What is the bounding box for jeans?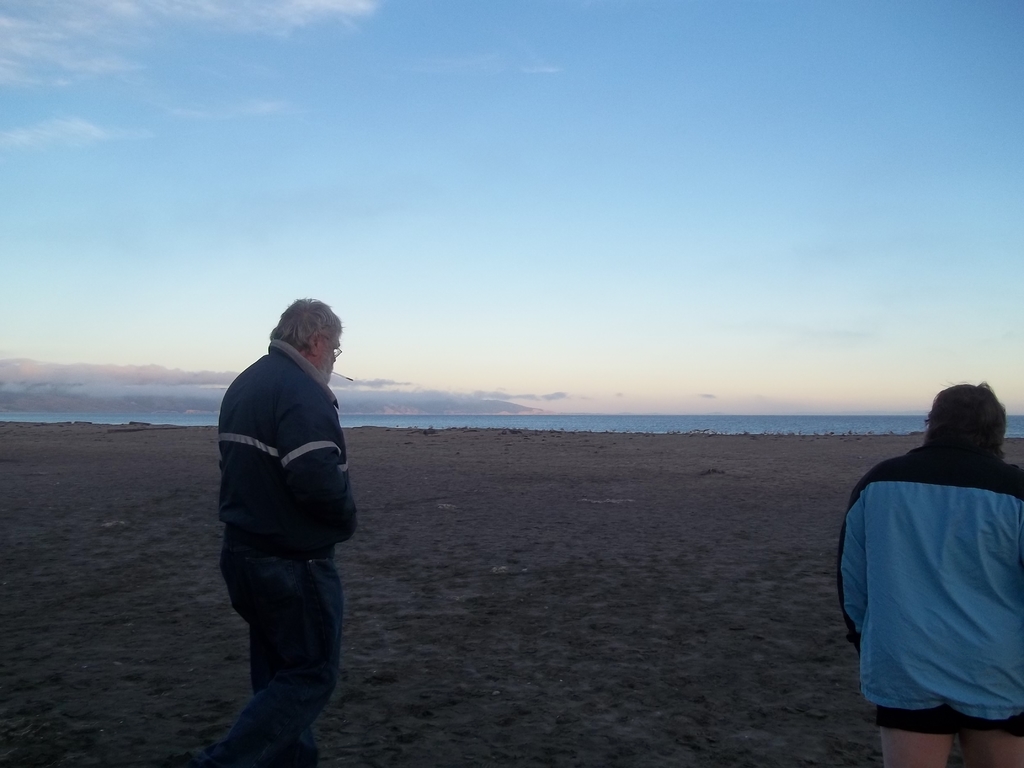
select_region(216, 511, 353, 743).
